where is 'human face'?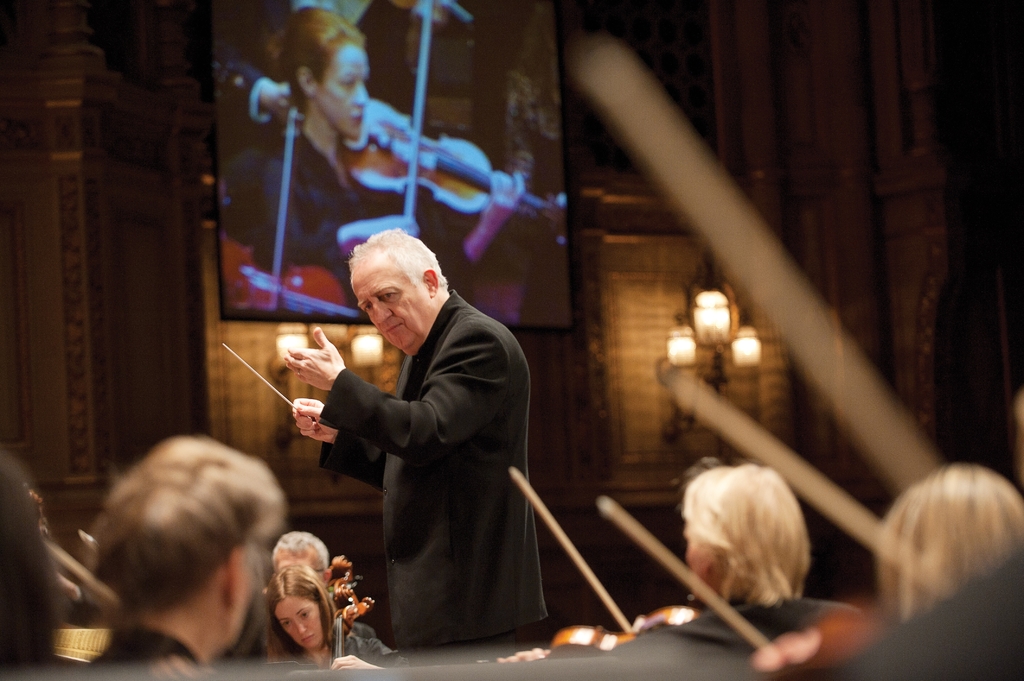
x1=278 y1=543 x2=315 y2=577.
